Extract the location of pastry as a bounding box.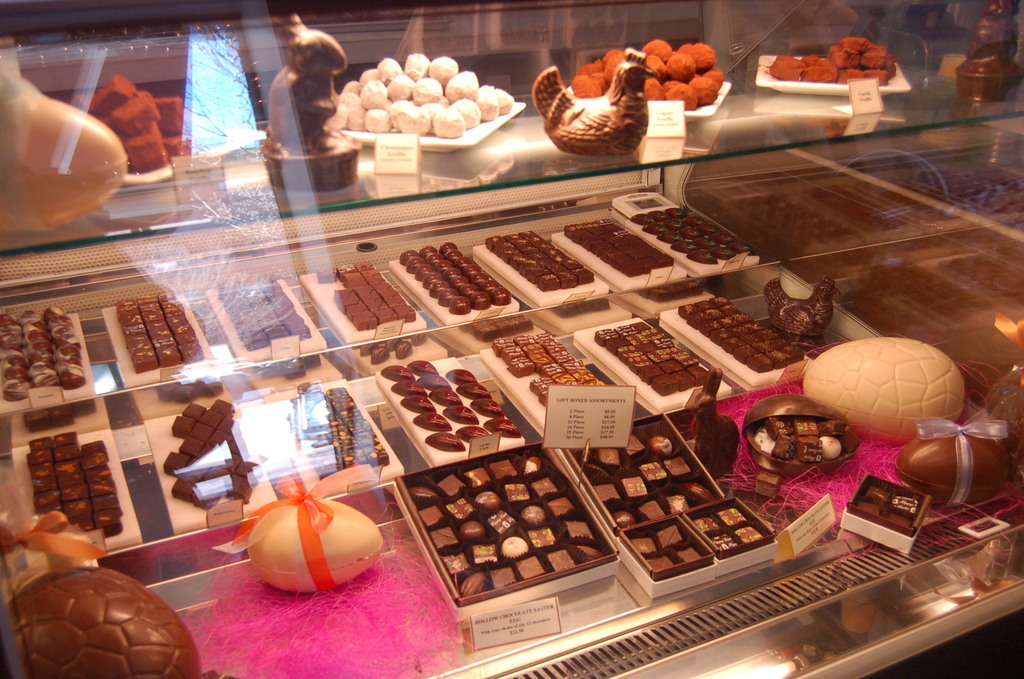
<bbox>58, 364, 85, 392</bbox>.
